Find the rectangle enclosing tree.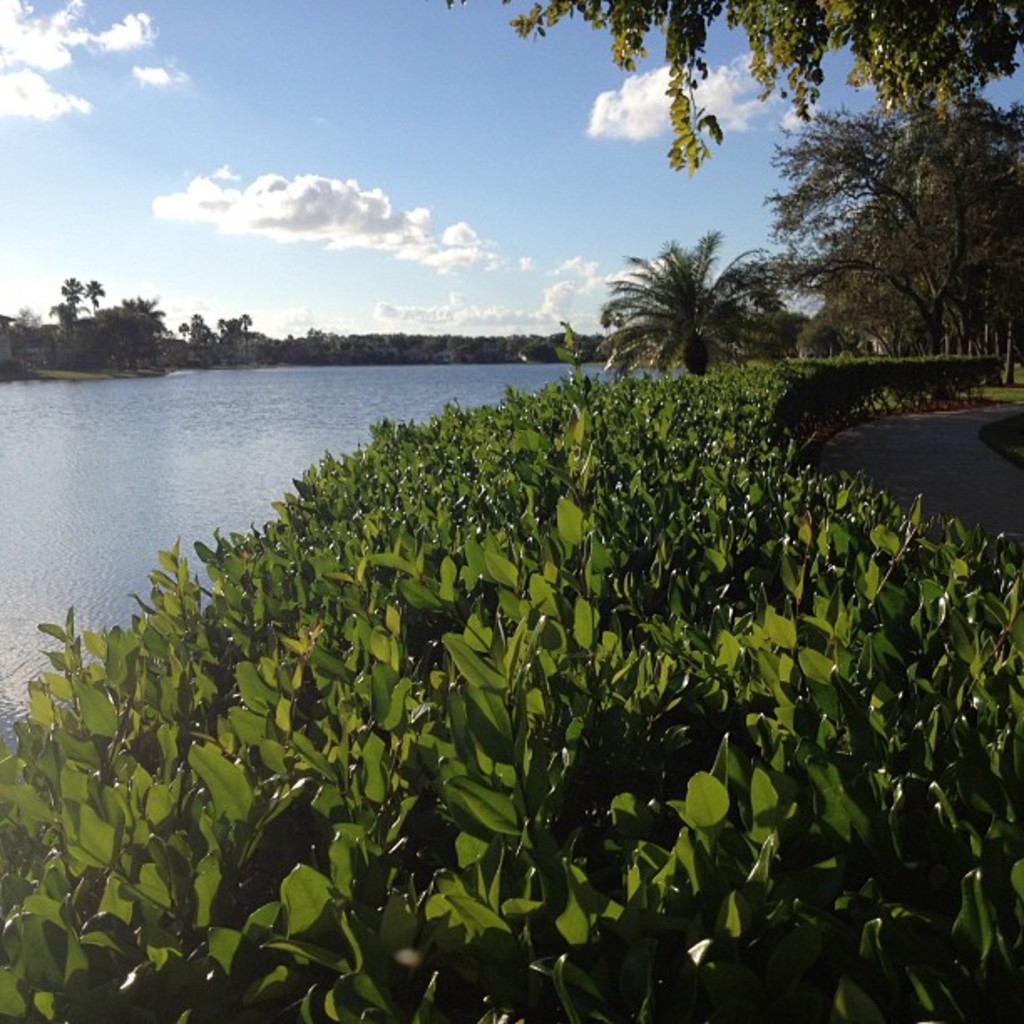
box(57, 273, 84, 323).
